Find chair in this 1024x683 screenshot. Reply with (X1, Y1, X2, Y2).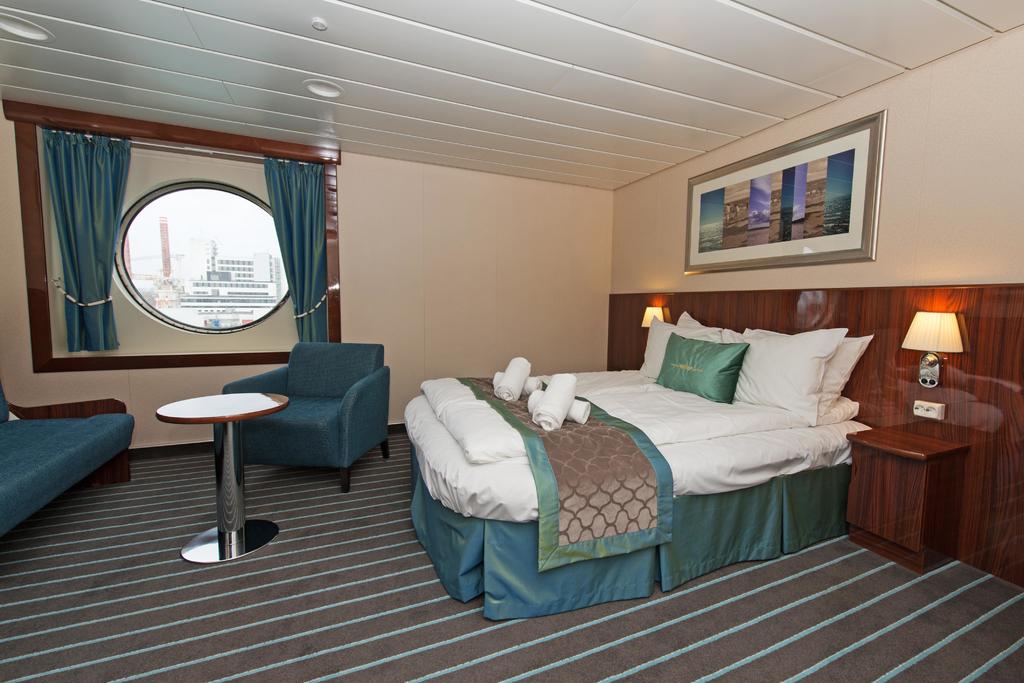
(209, 336, 390, 492).
